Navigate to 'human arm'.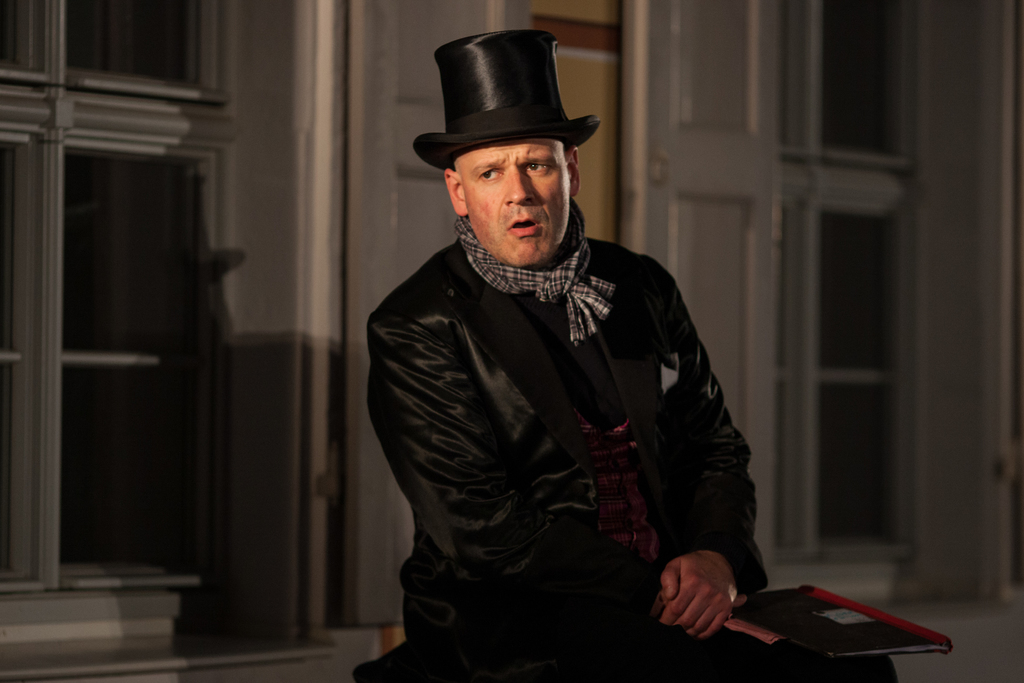
Navigation target: crop(665, 338, 769, 603).
